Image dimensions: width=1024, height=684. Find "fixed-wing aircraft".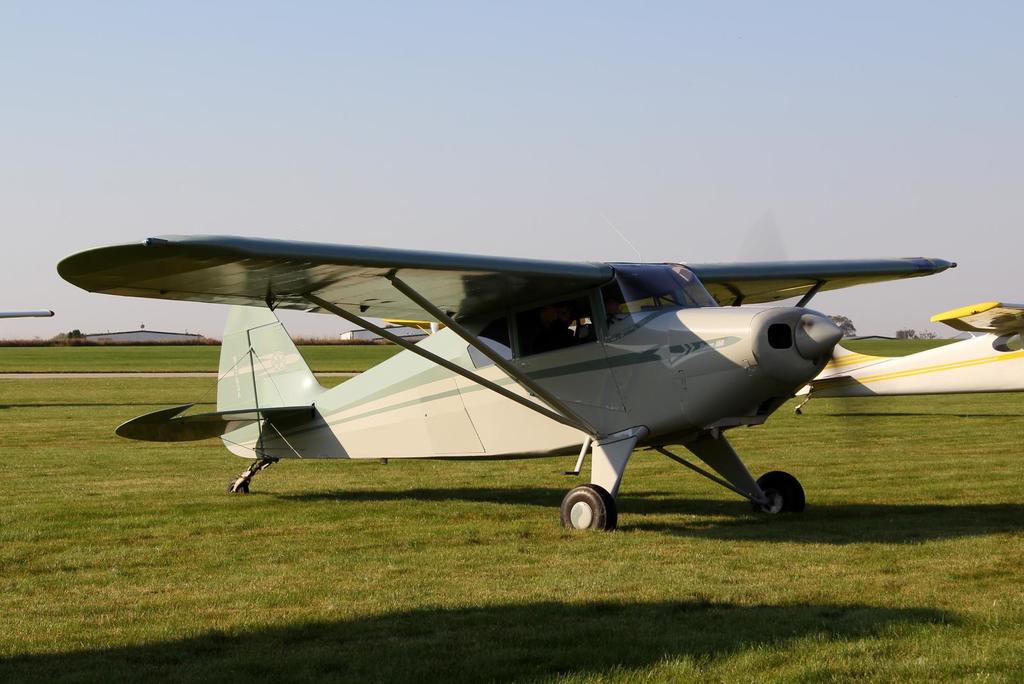
{"left": 58, "top": 228, "right": 956, "bottom": 535}.
